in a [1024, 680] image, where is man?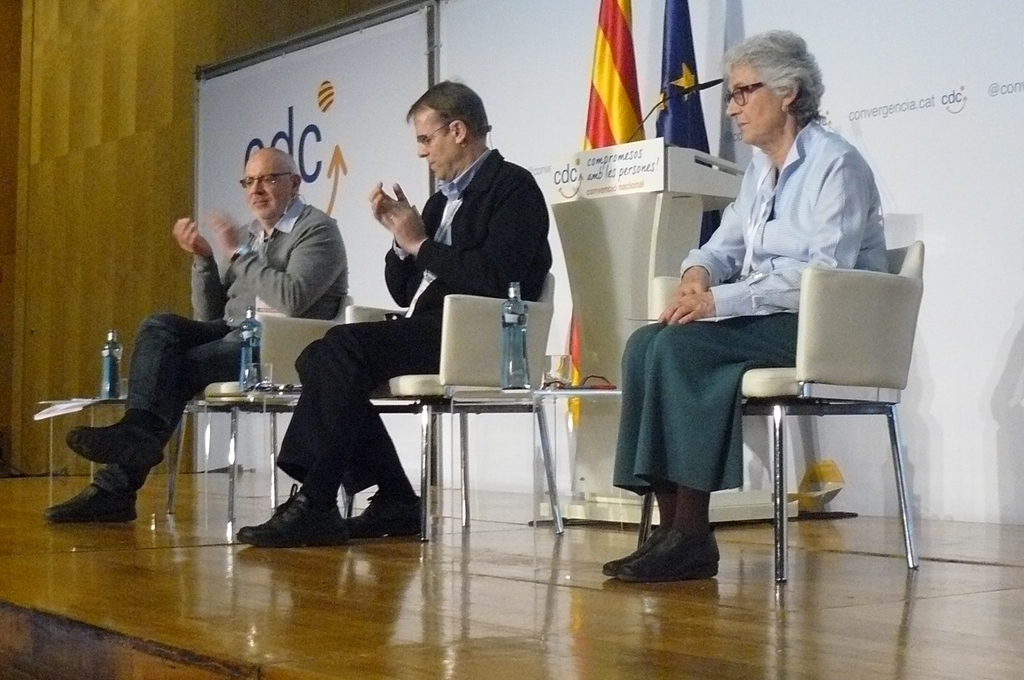
detection(229, 75, 549, 549).
